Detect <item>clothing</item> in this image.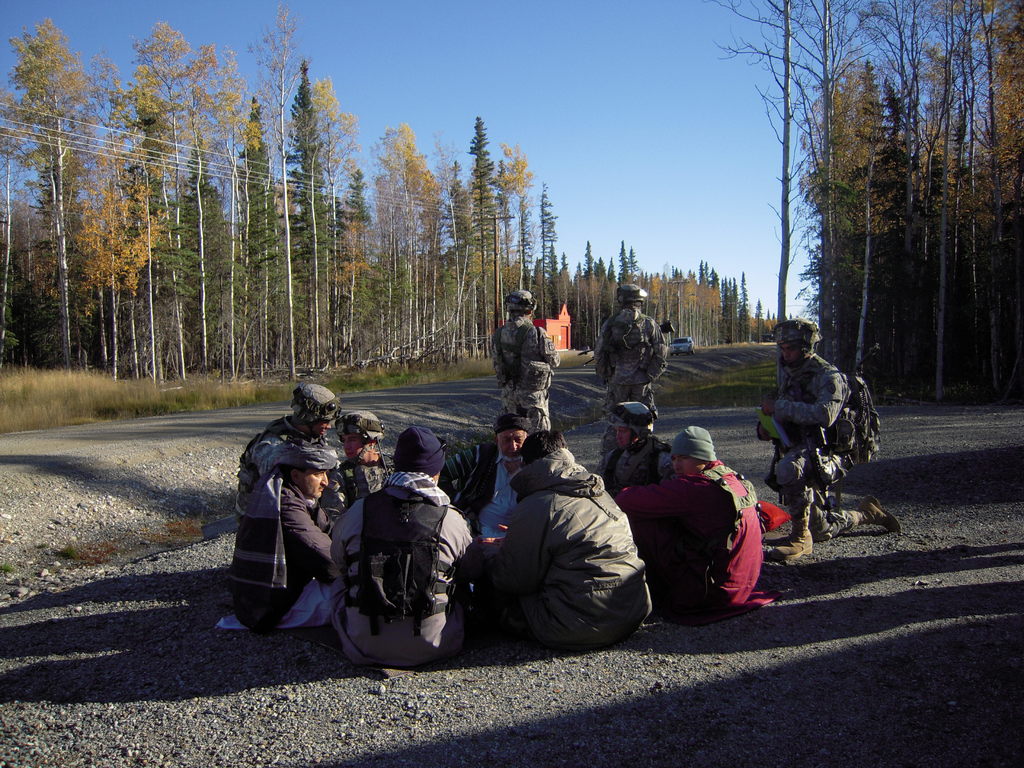
Detection: (left=230, top=419, right=333, bottom=515).
